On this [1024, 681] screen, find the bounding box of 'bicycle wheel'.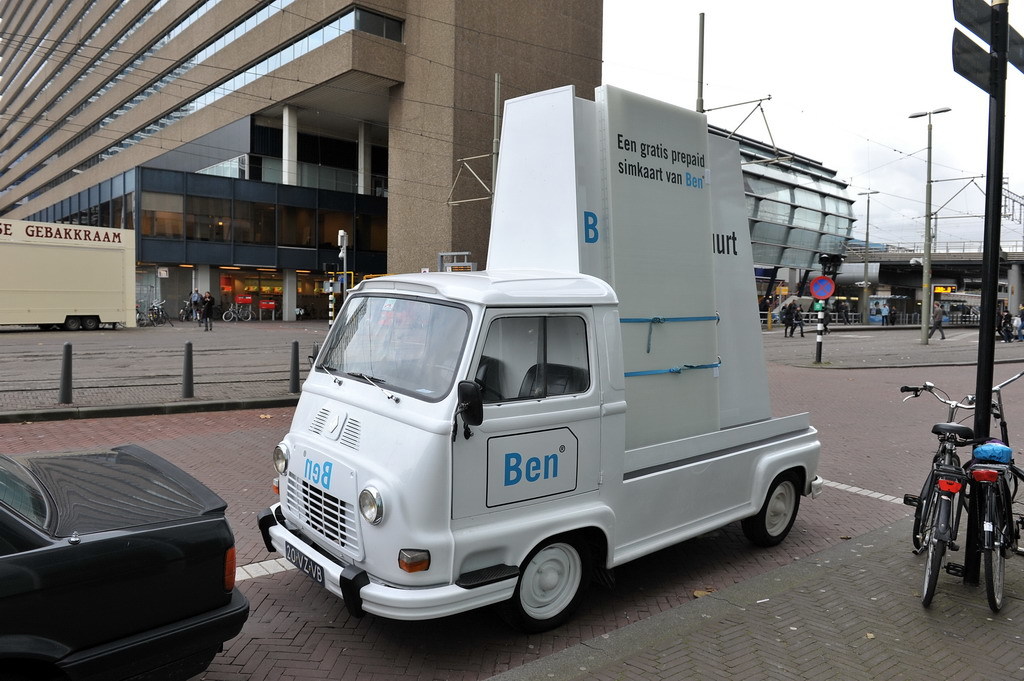
Bounding box: <bbox>913, 482, 934, 558</bbox>.
